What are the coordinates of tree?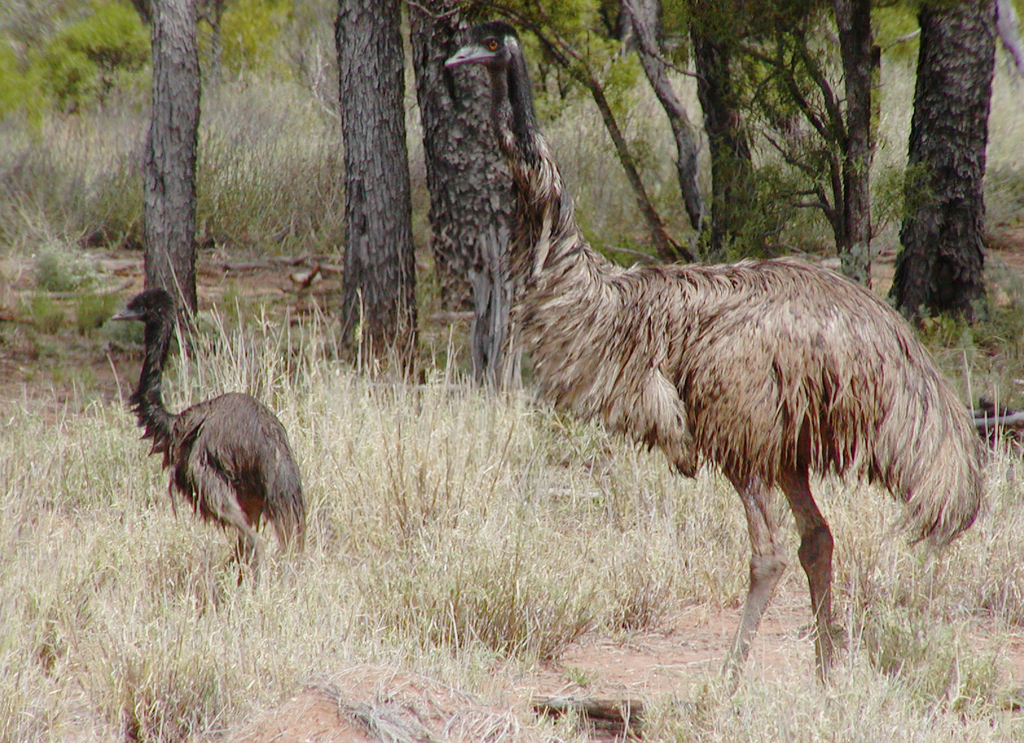
{"x1": 123, "y1": 0, "x2": 201, "y2": 324}.
